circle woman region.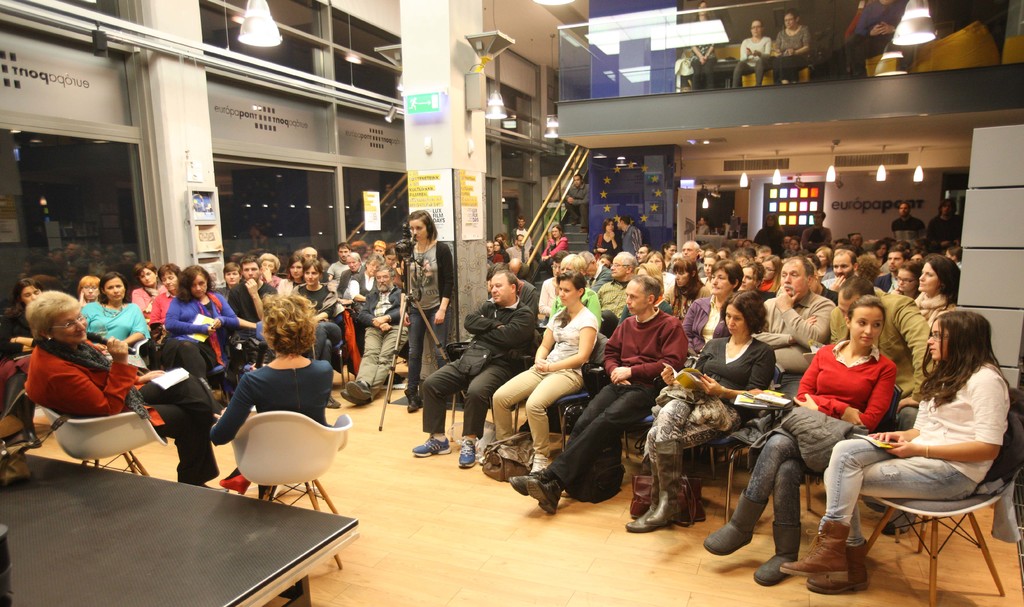
Region: region(287, 257, 341, 368).
